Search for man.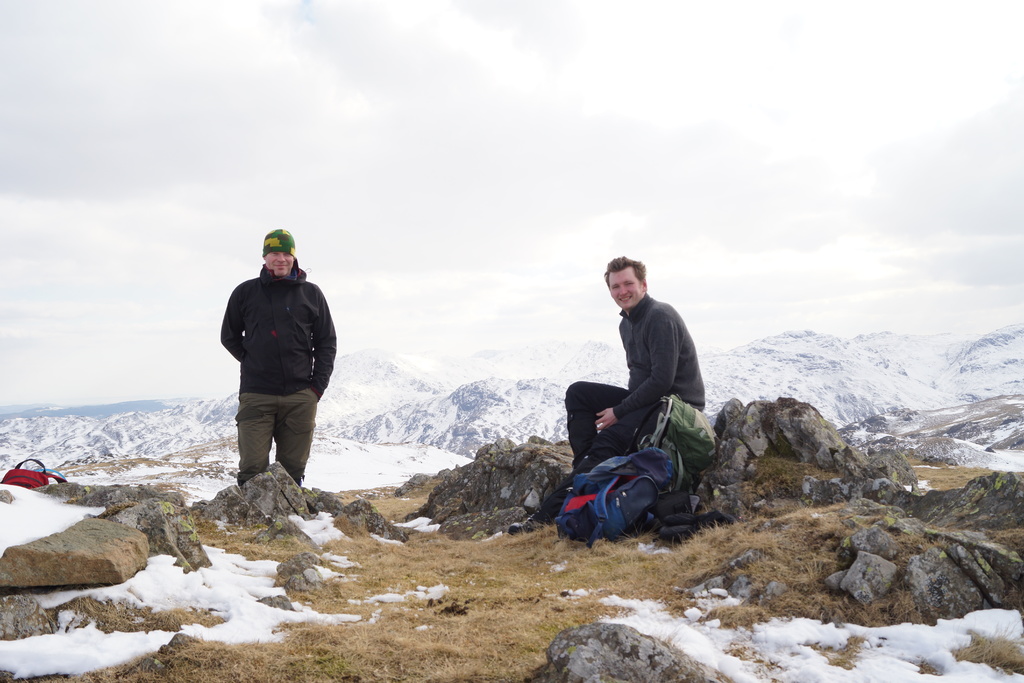
Found at select_region(219, 226, 337, 488).
